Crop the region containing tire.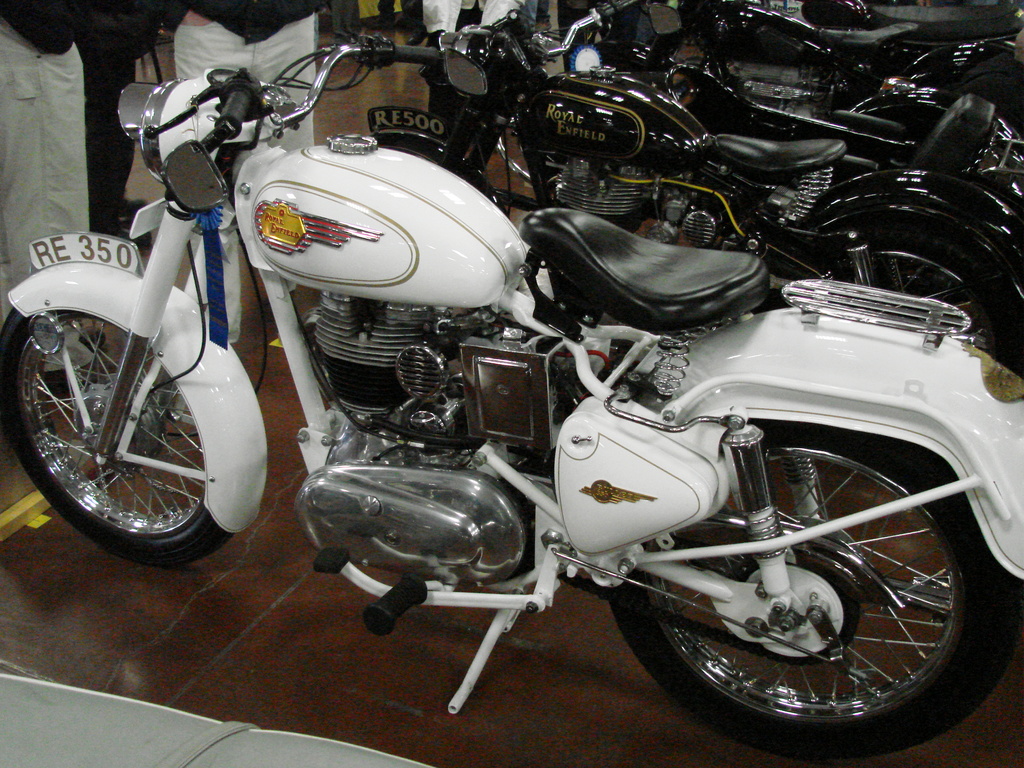
Crop region: crop(358, 111, 509, 230).
